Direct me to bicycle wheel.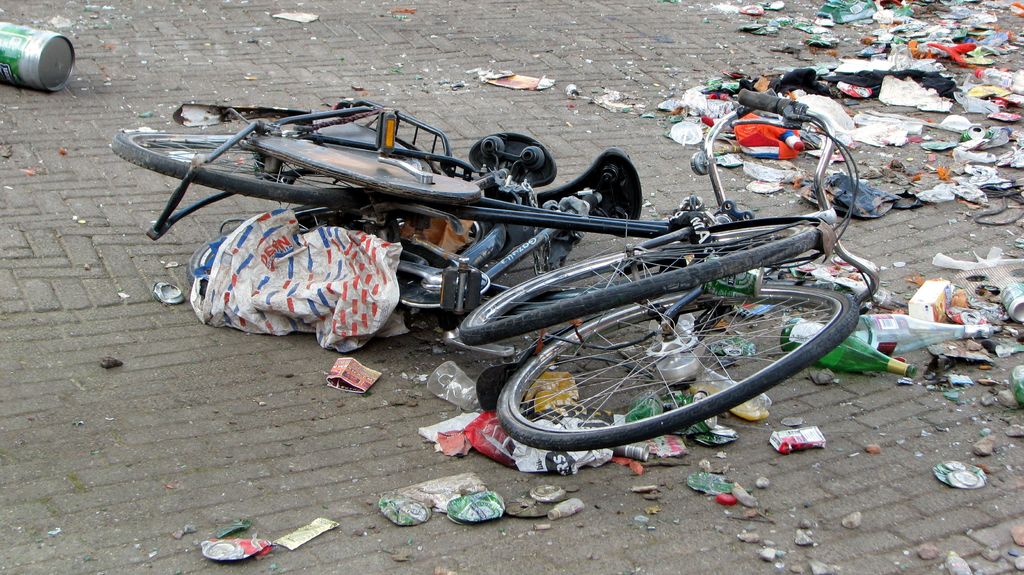
Direction: BBox(283, 184, 492, 317).
